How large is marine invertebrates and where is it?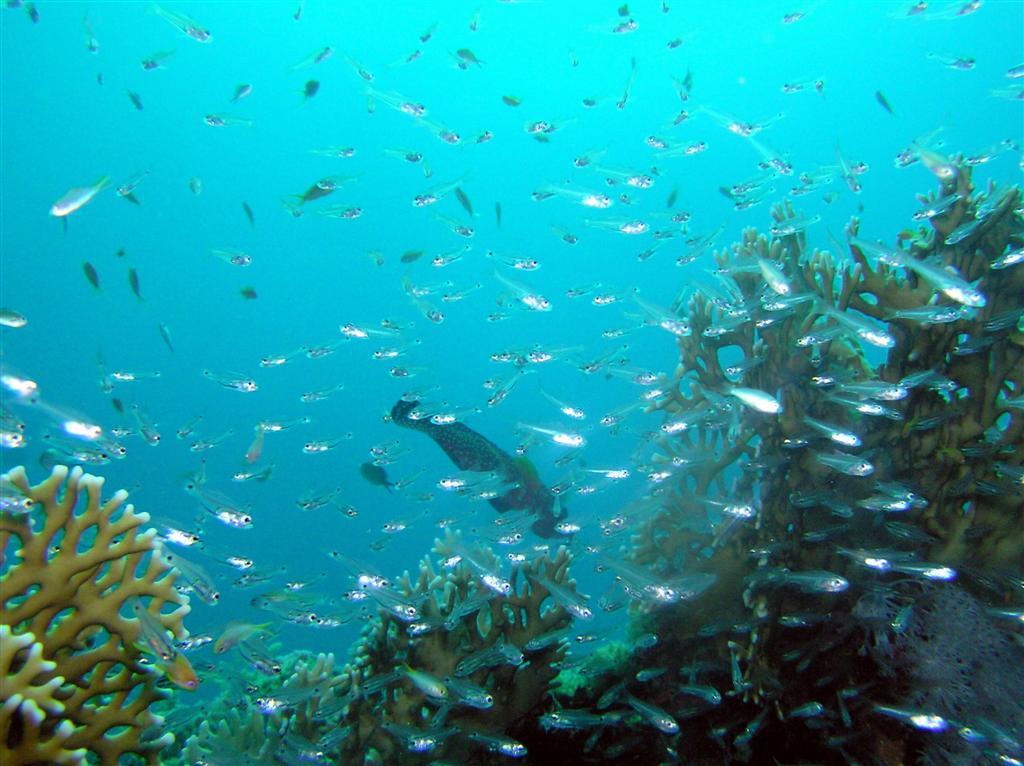
Bounding box: detection(783, 565, 850, 593).
